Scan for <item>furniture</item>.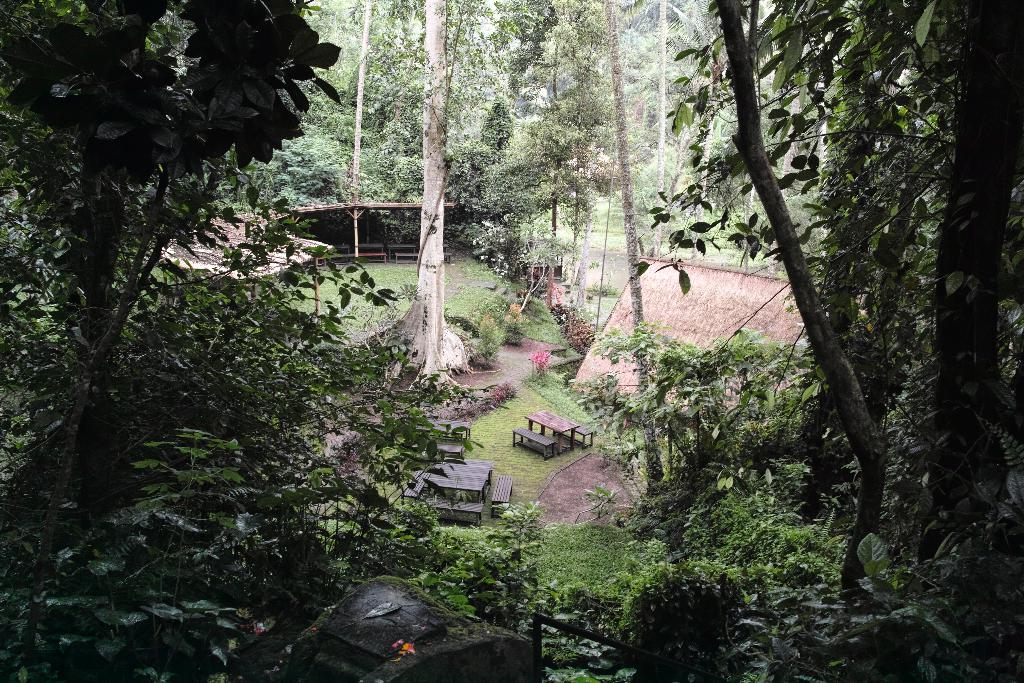
Scan result: l=554, t=425, r=595, b=449.
